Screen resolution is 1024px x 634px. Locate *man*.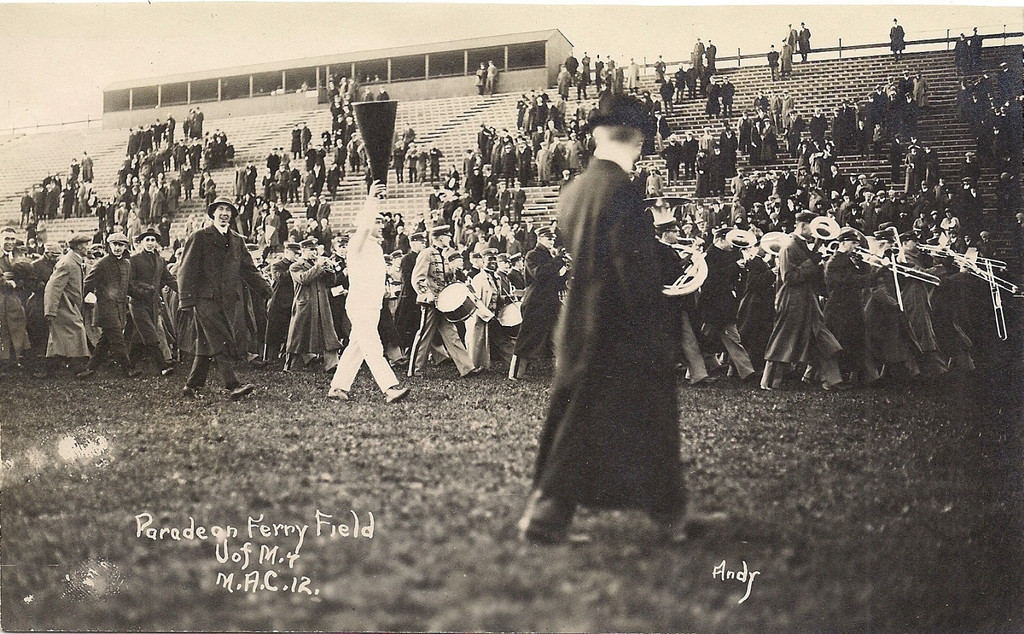
[0,222,31,373].
